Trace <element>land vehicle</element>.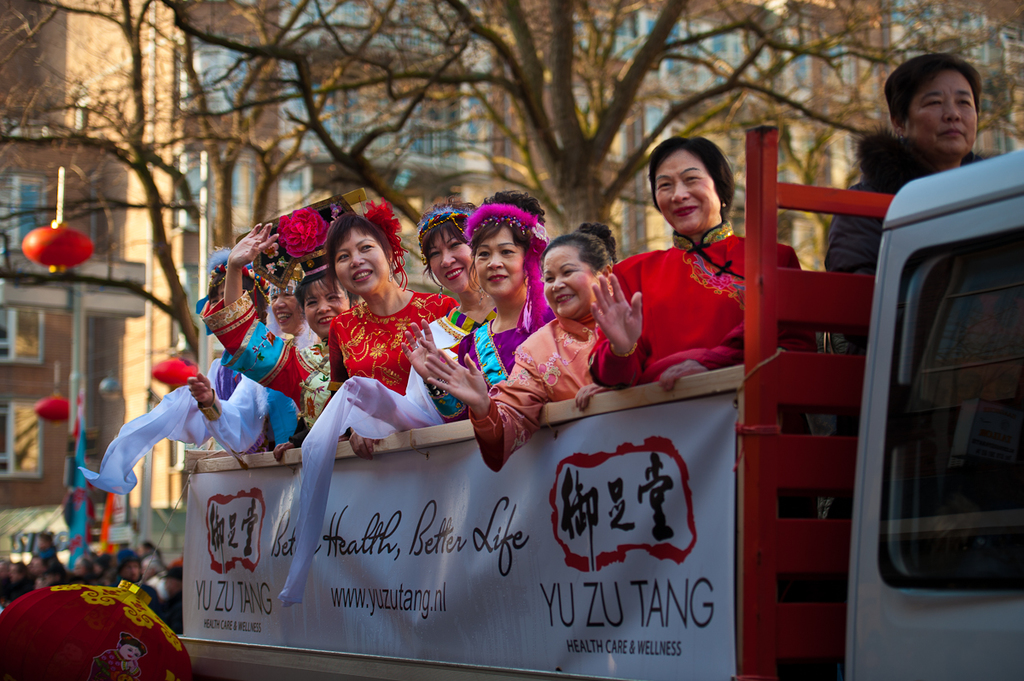
Traced to {"left": 171, "top": 118, "right": 1021, "bottom": 677}.
